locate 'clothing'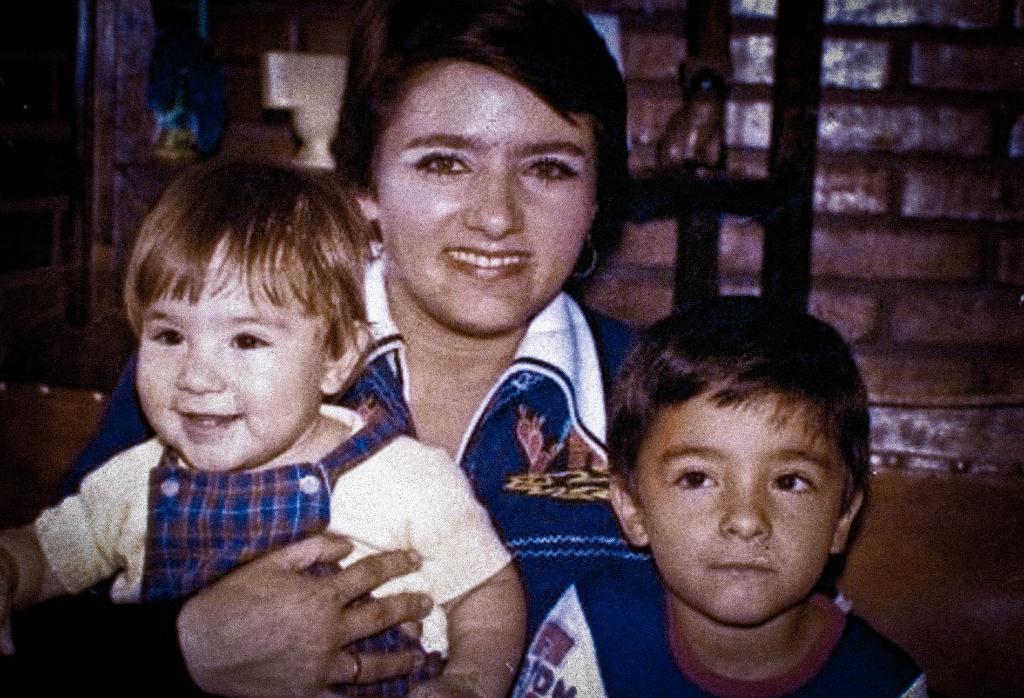
box(10, 245, 849, 697)
